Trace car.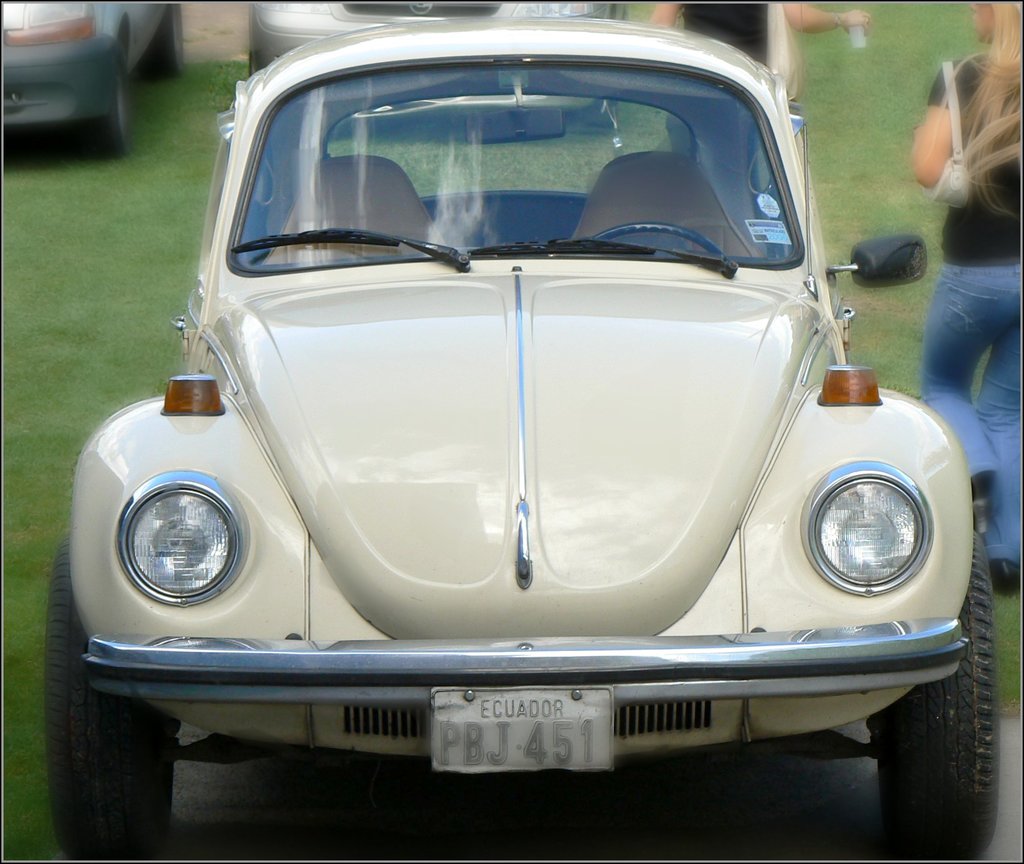
Traced to x1=250 y1=0 x2=619 y2=66.
